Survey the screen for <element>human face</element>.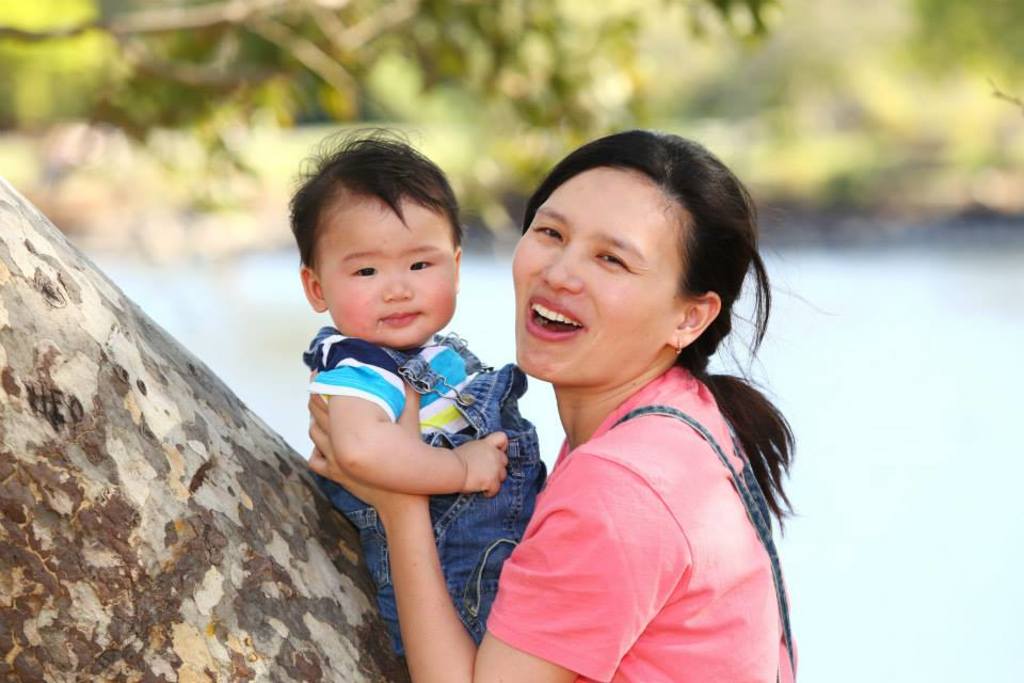
Survey found: (315,201,462,348).
